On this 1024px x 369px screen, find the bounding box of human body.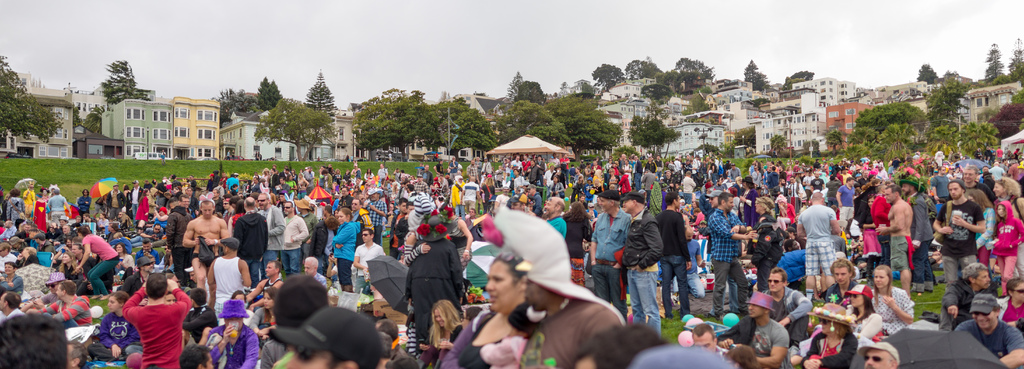
Bounding box: 482, 183, 493, 204.
